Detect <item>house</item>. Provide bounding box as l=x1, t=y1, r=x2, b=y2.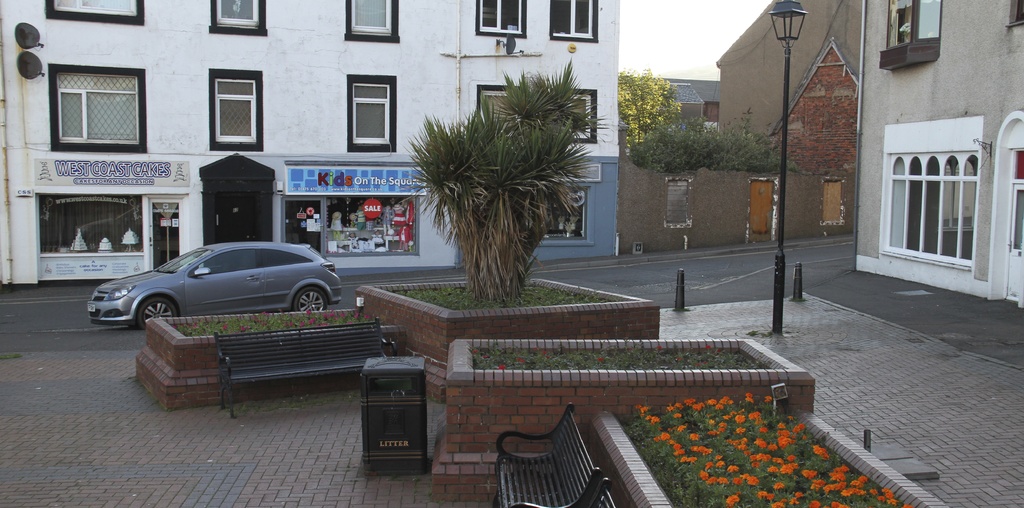
l=0, t=0, r=621, b=289.
